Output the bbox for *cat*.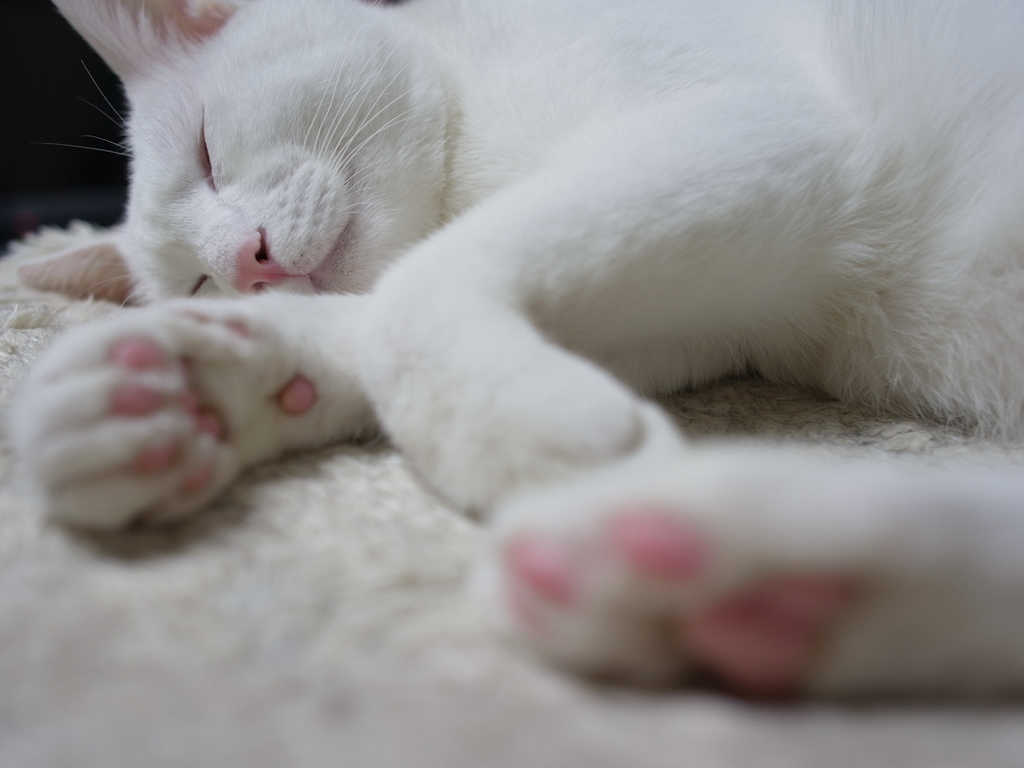
x1=17 y1=0 x2=1023 y2=705.
